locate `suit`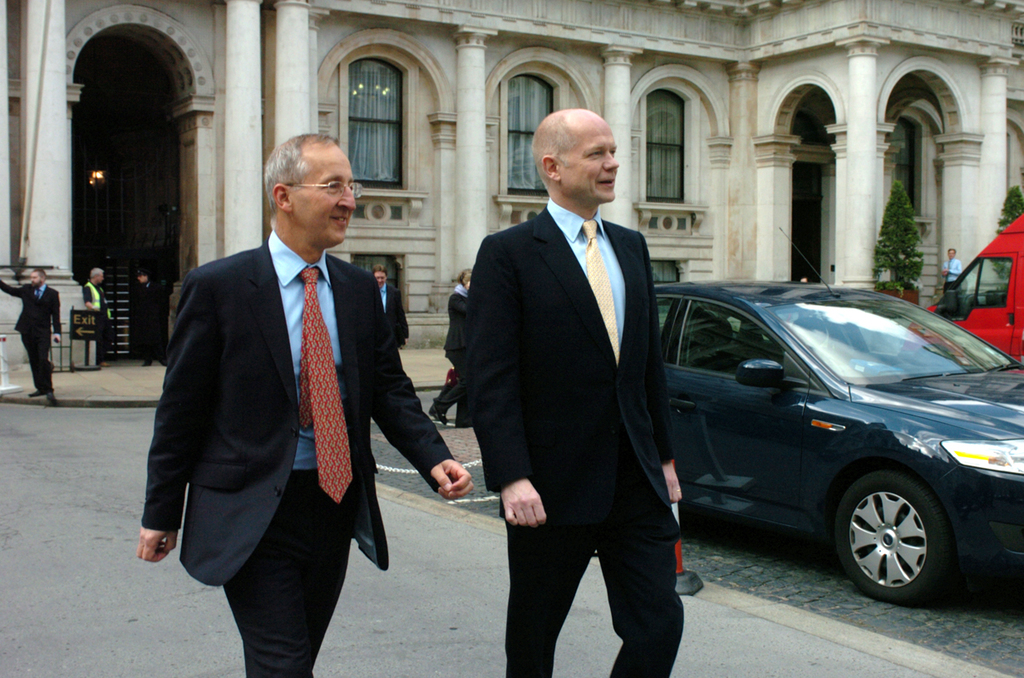
[459, 199, 685, 677]
